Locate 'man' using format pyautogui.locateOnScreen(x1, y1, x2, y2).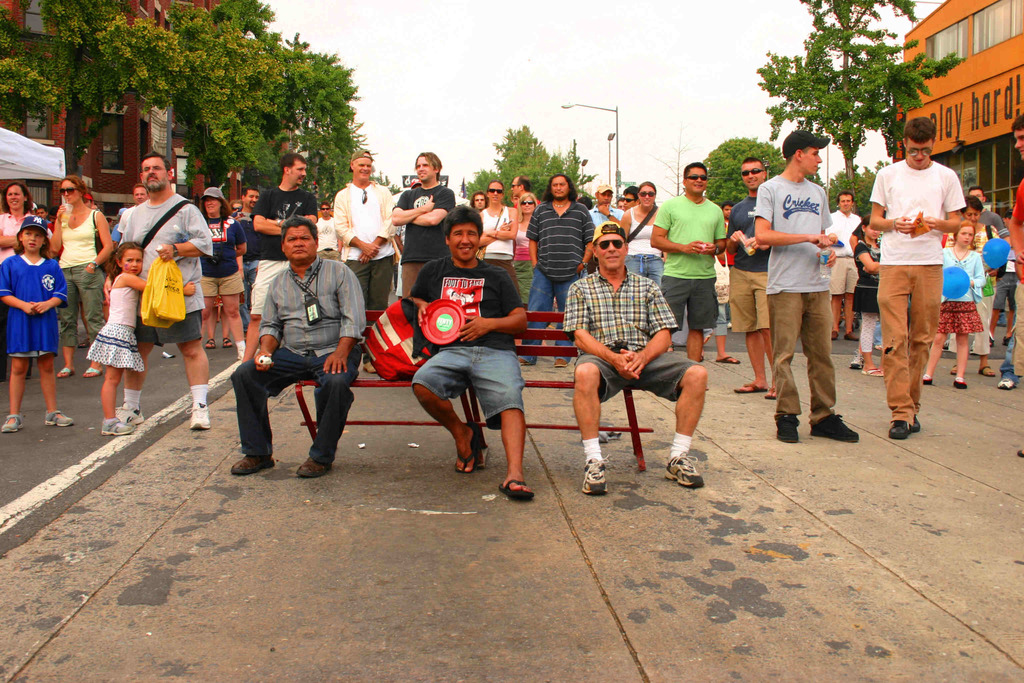
pyautogui.locateOnScreen(831, 188, 866, 341).
